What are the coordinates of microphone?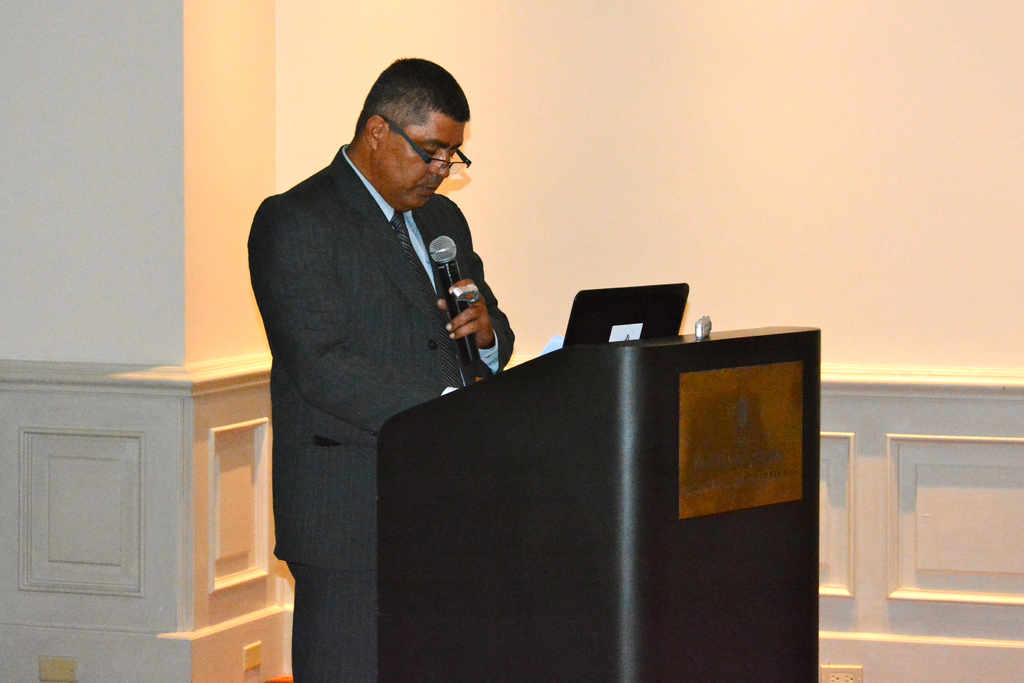
422:225:493:367.
